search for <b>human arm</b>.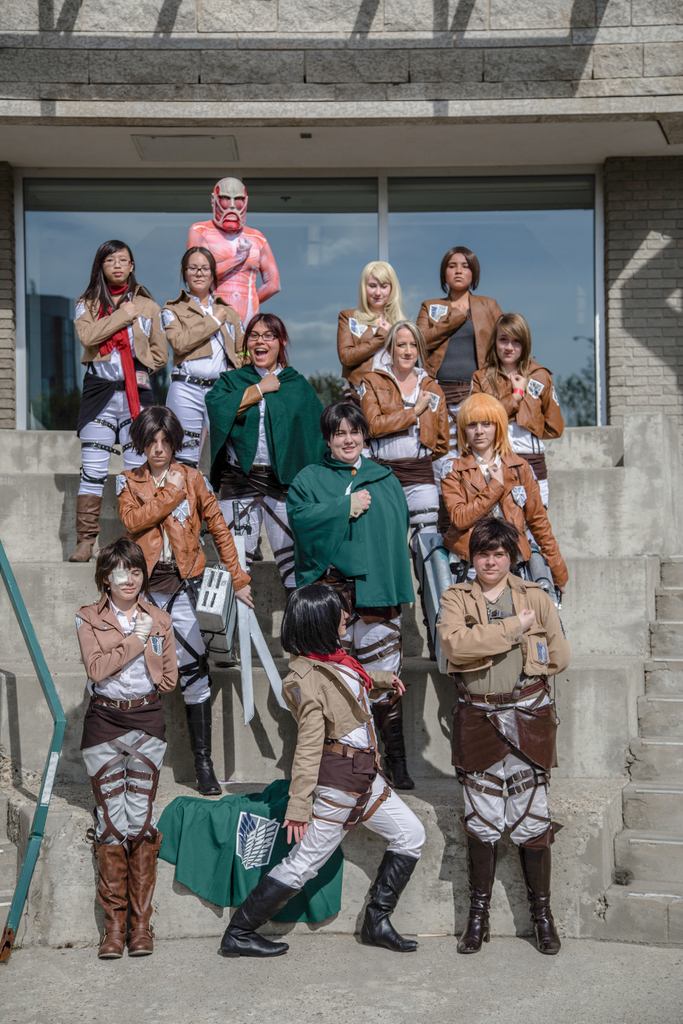
Found at BBox(236, 227, 286, 299).
